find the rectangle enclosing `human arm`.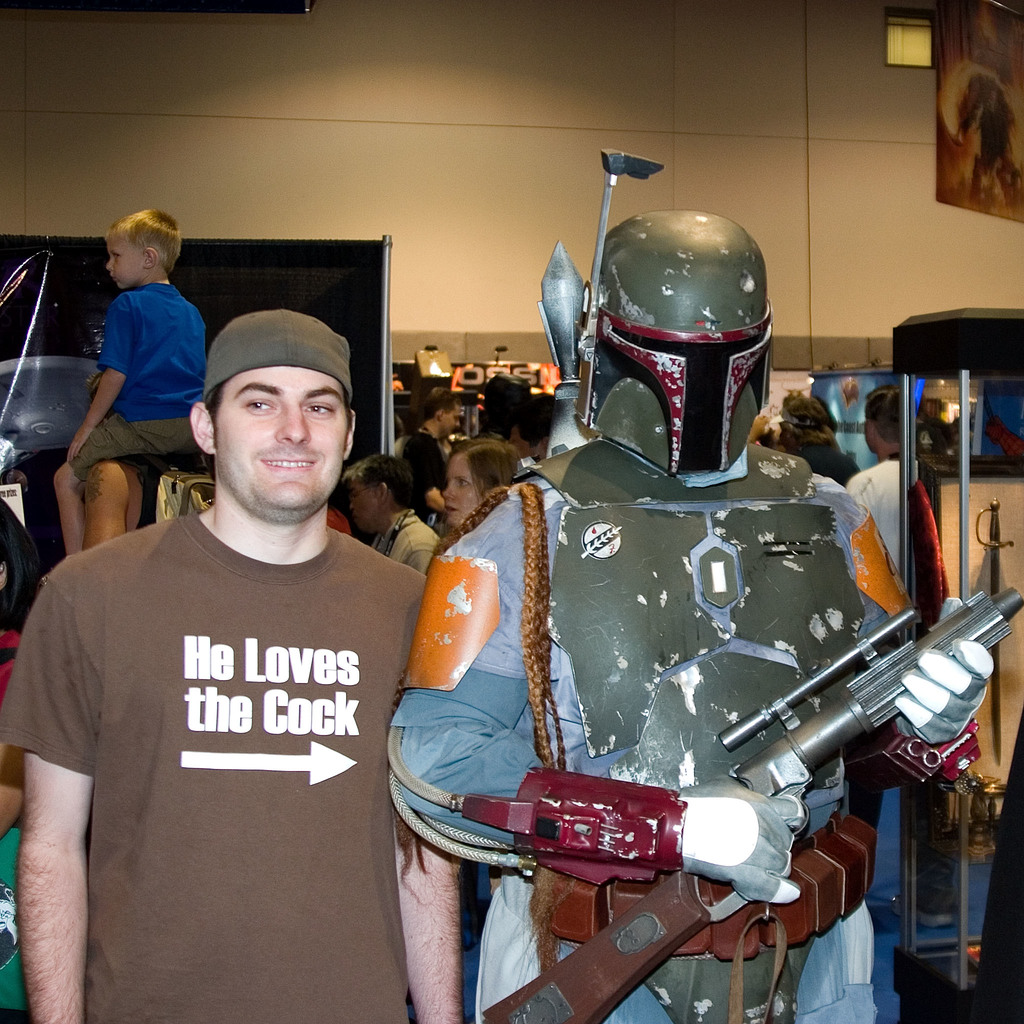
left=389, top=814, right=459, bottom=1023.
